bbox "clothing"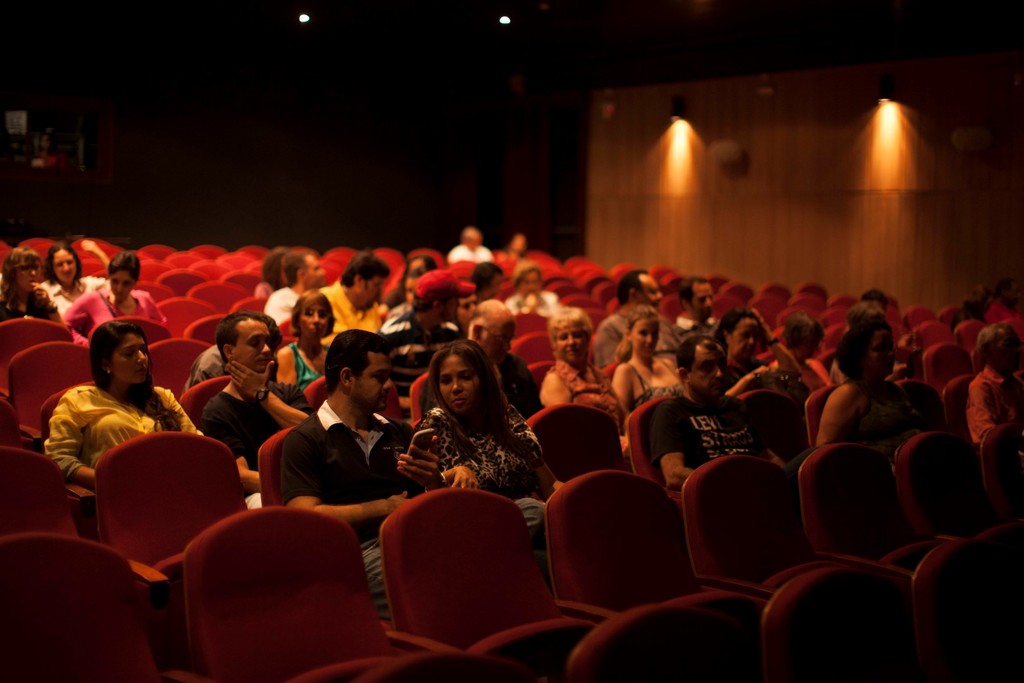
[449,236,513,268]
